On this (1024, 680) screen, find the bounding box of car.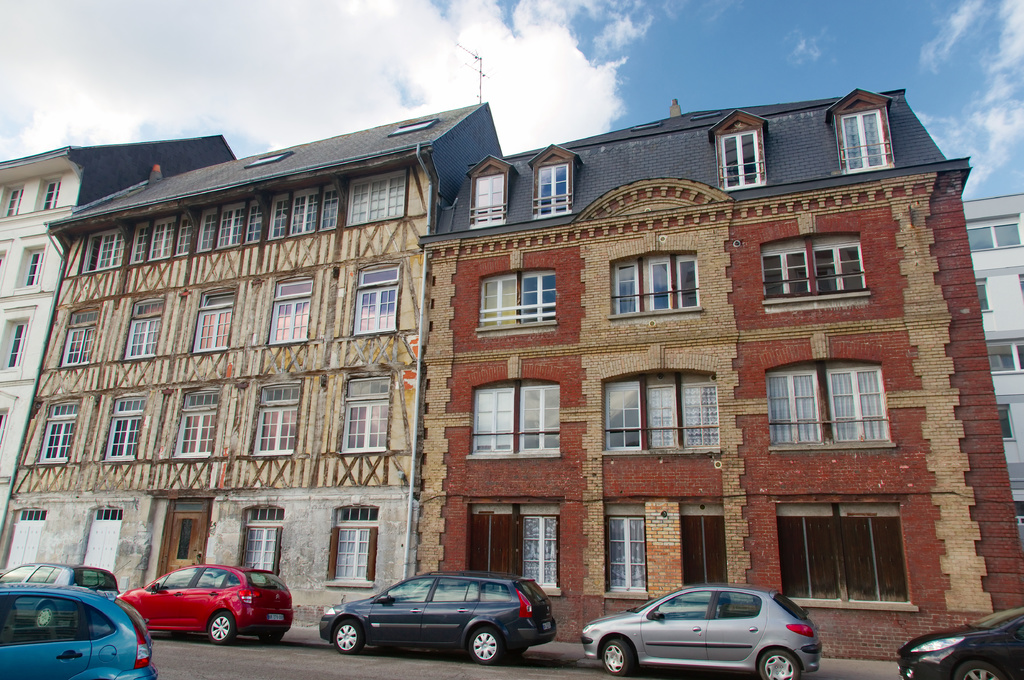
Bounding box: select_region(116, 562, 292, 648).
